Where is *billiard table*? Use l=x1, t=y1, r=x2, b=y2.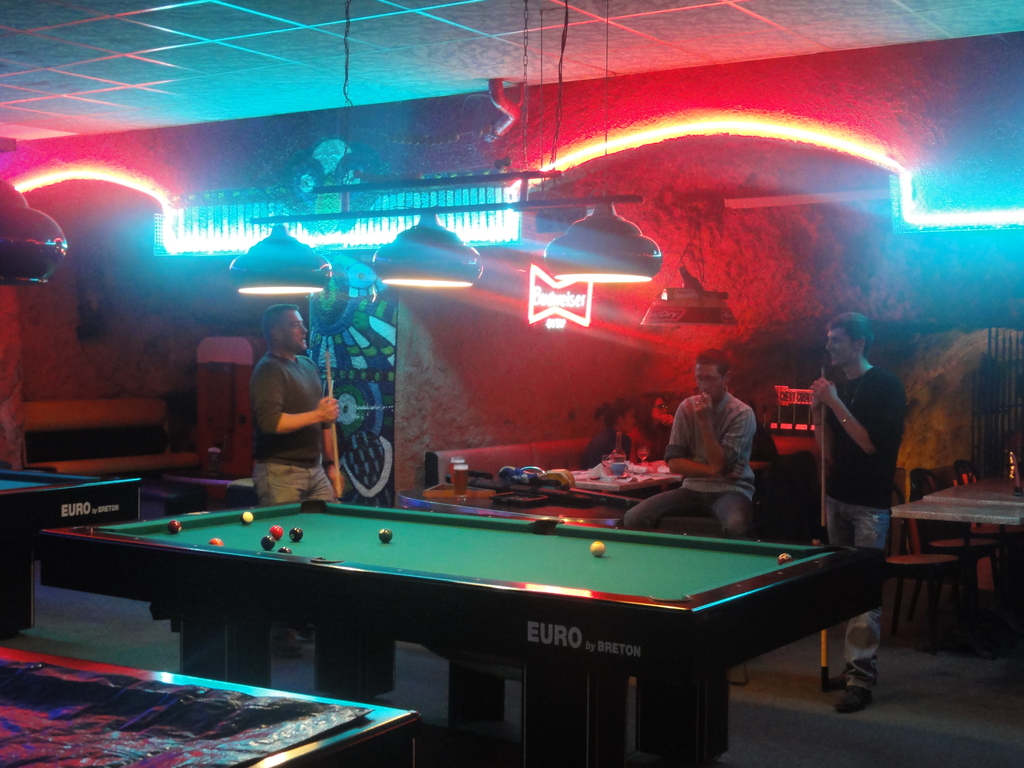
l=0, t=465, r=144, b=635.
